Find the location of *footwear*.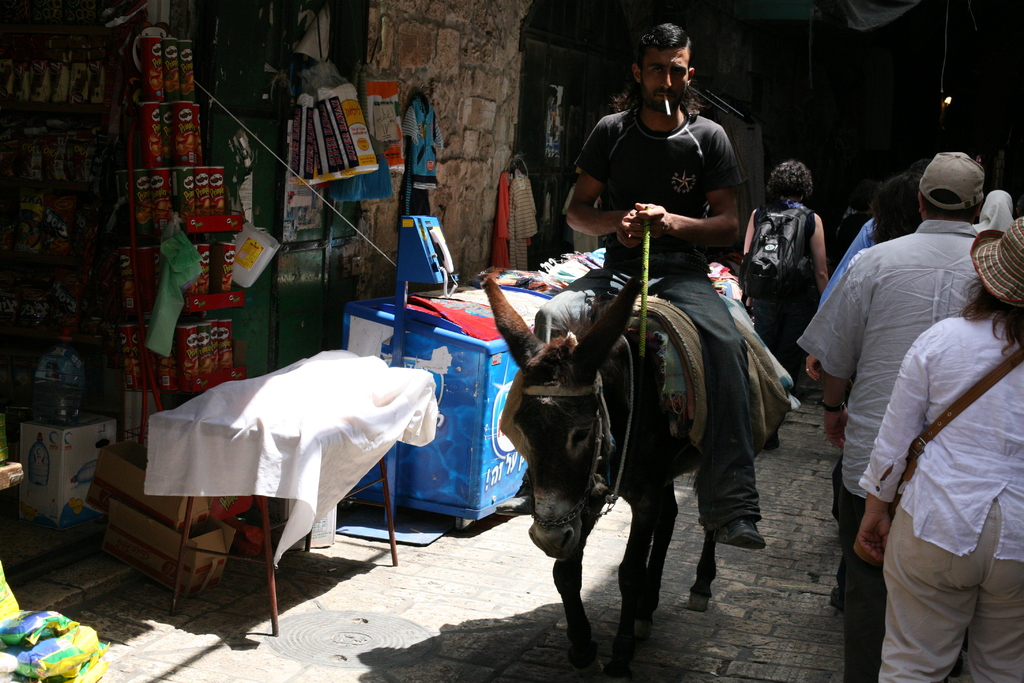
Location: 492/472/532/514.
